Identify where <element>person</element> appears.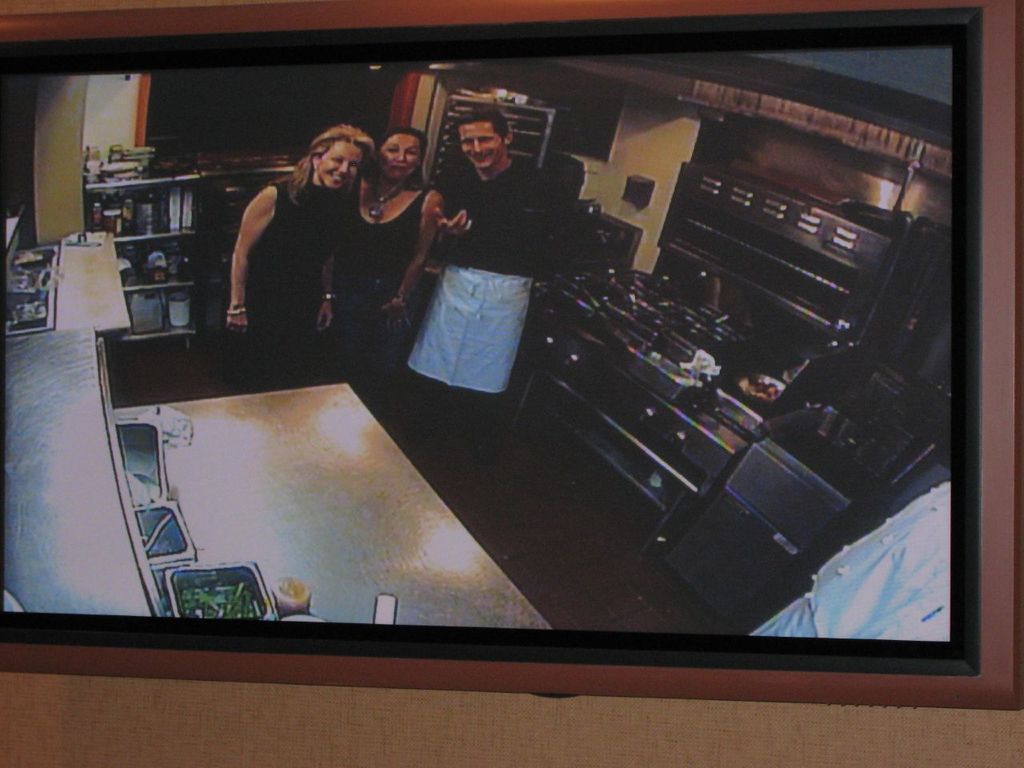
Appears at x1=408 y1=102 x2=586 y2=464.
